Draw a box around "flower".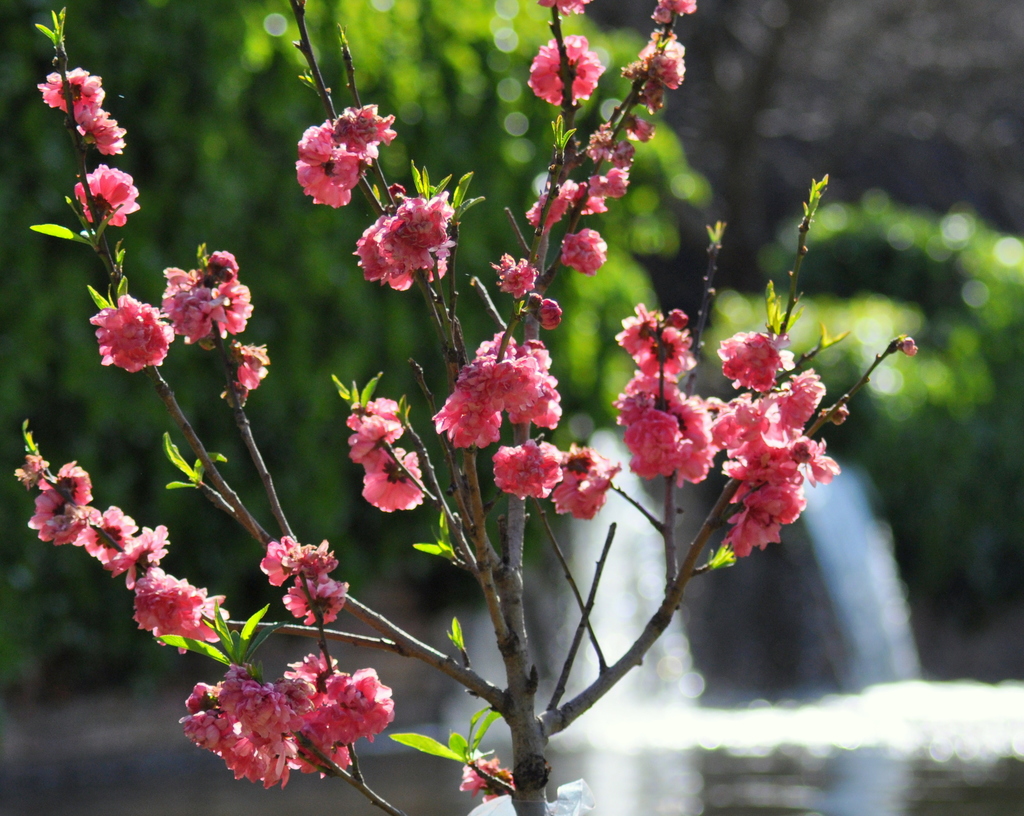
detection(528, 31, 604, 104).
